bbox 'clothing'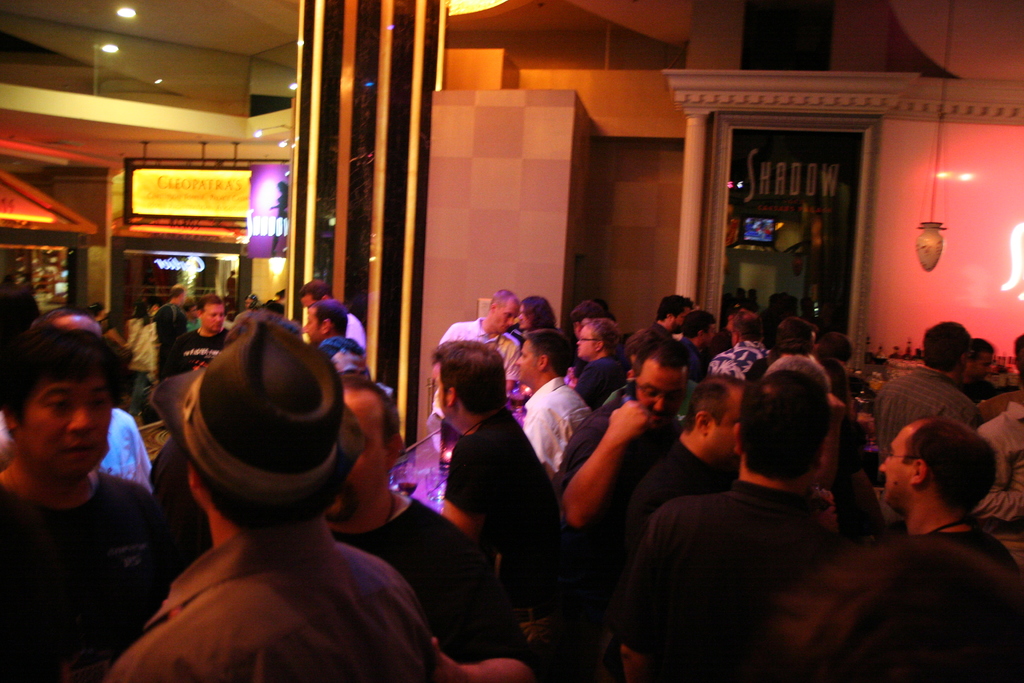
bbox=[873, 365, 974, 472]
